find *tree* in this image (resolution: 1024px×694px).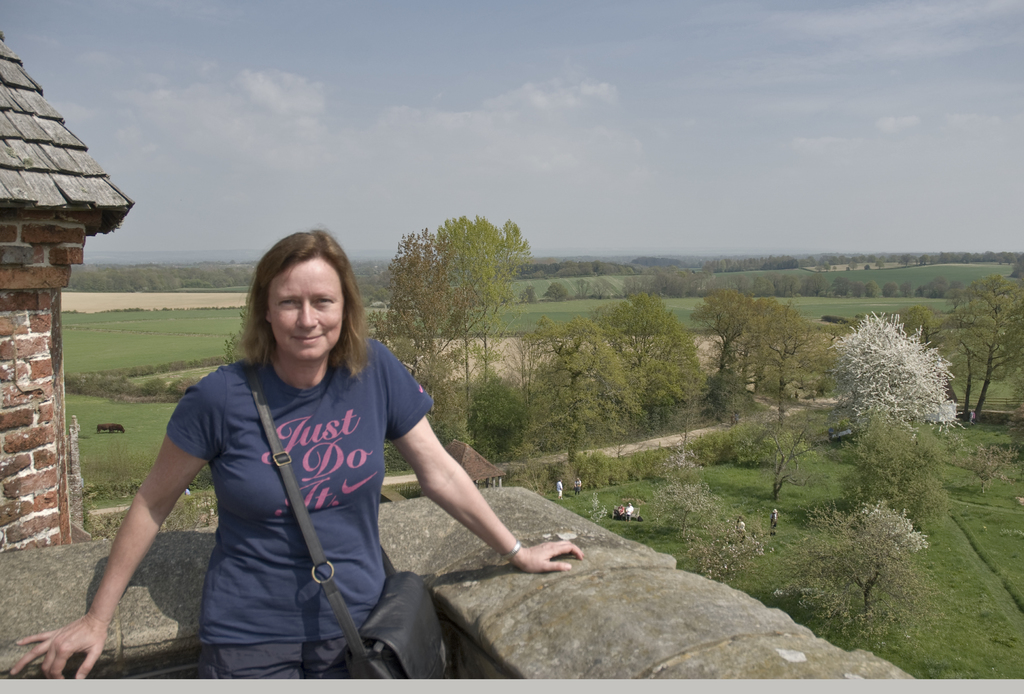
box=[651, 468, 722, 531].
